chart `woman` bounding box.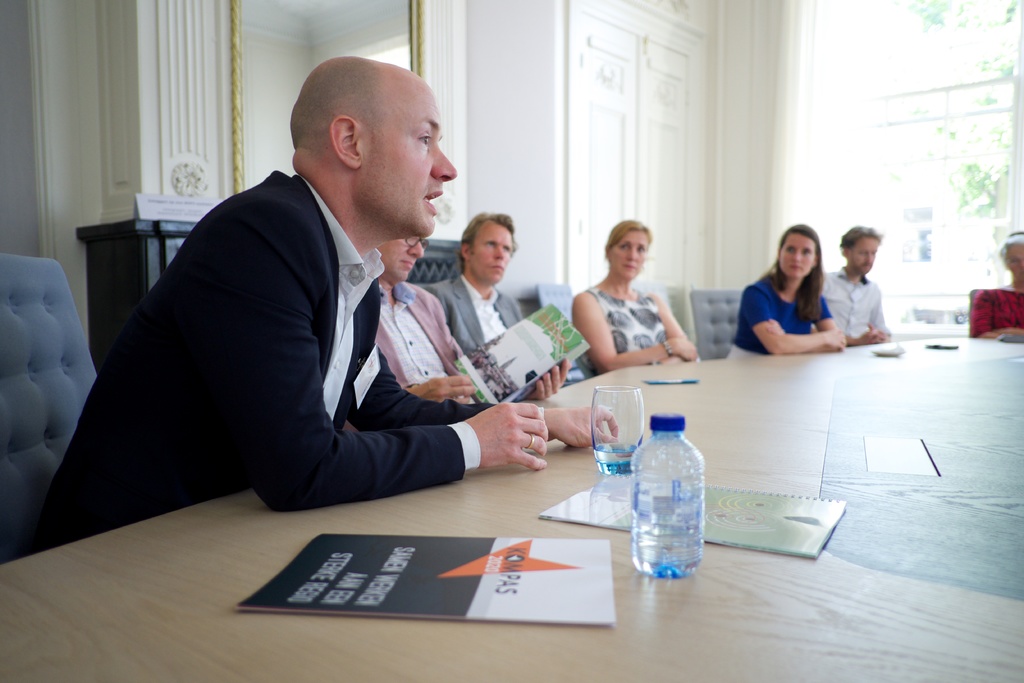
Charted: [left=561, top=221, right=717, bottom=378].
